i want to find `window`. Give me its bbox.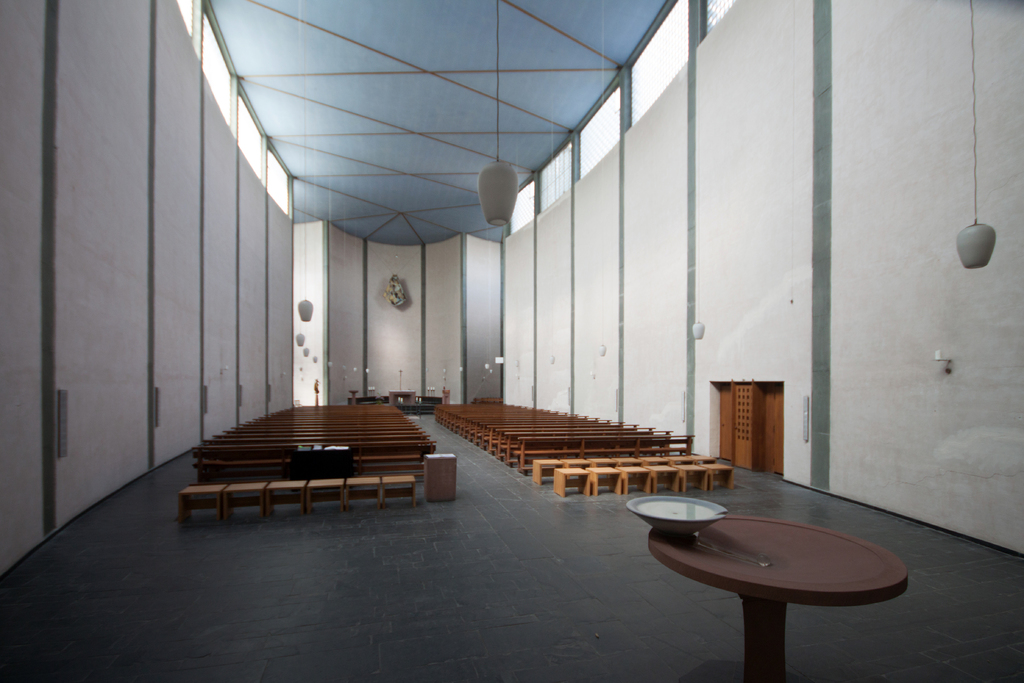
<region>178, 0, 194, 38</region>.
